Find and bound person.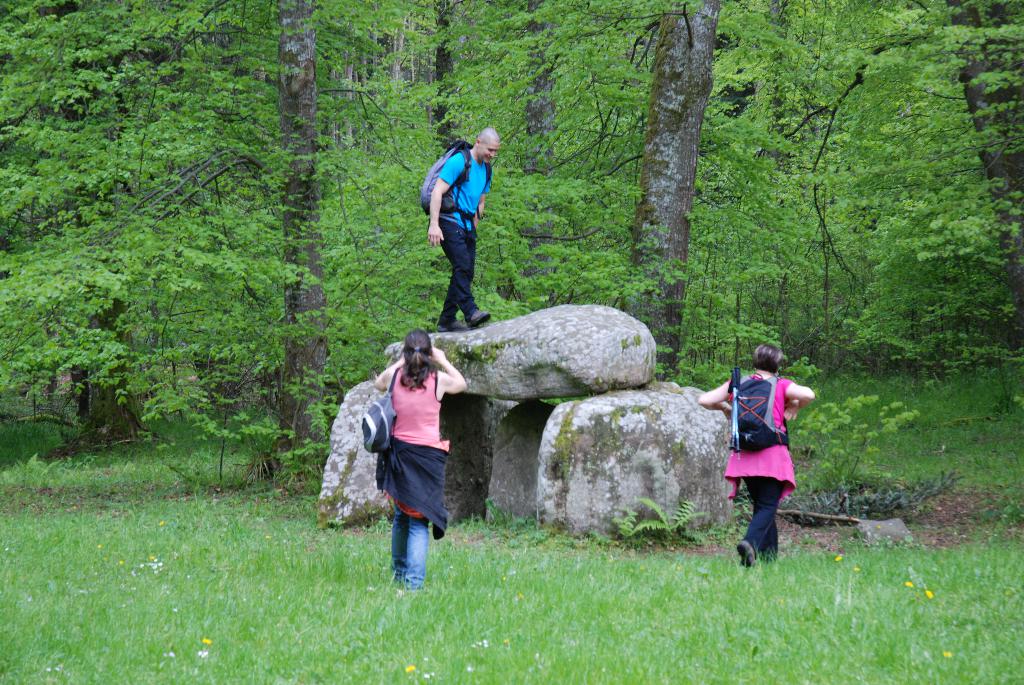
Bound: [left=374, top=327, right=472, bottom=588].
